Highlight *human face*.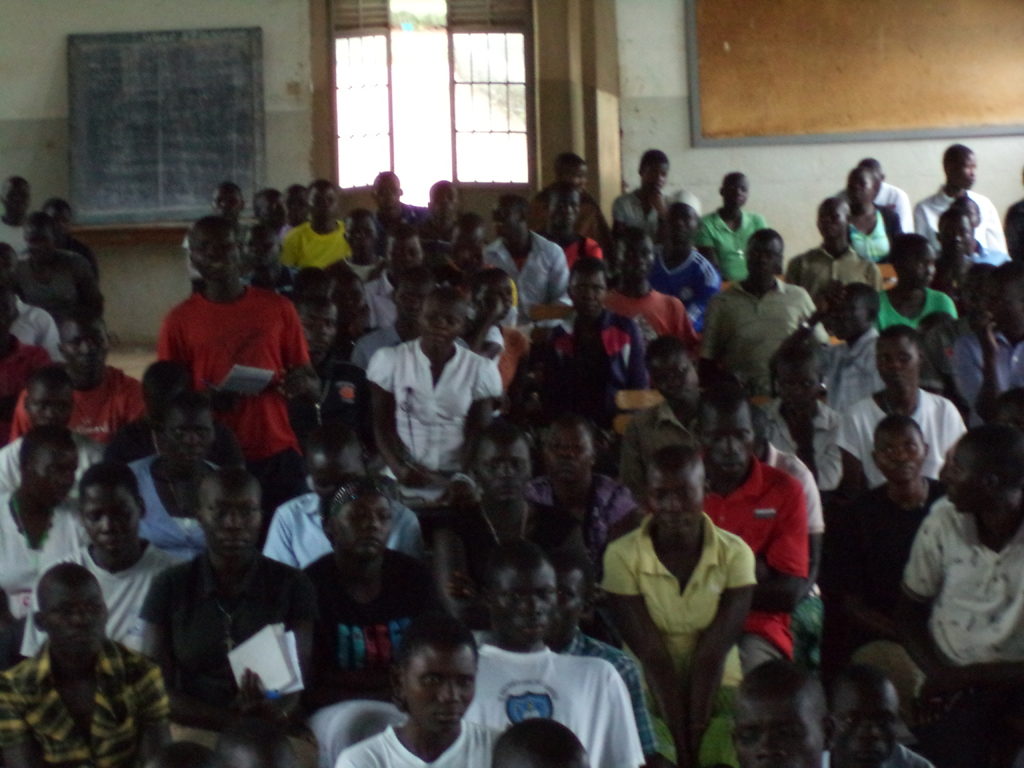
Highlighted region: 433:185:458:221.
